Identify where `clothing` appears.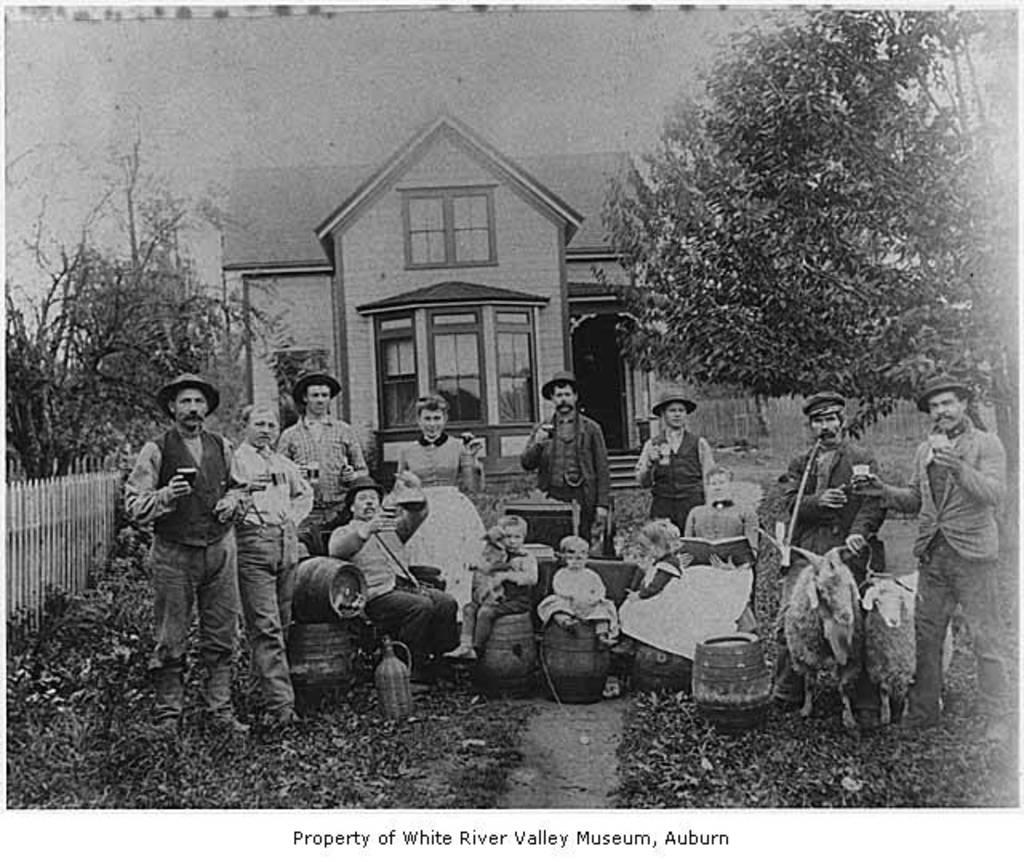
Appears at bbox=(547, 566, 622, 643).
